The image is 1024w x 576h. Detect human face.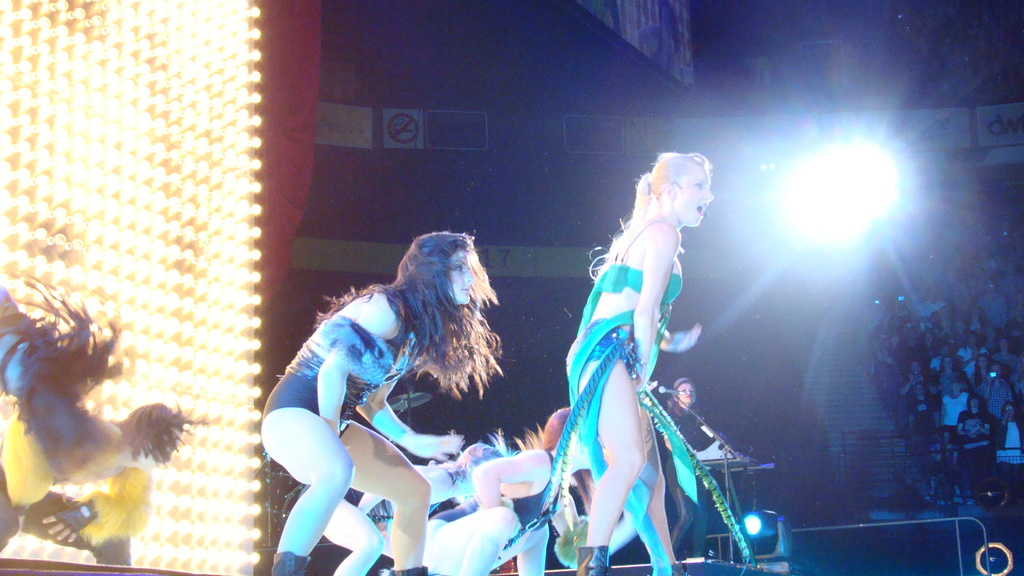
Detection: left=977, top=357, right=990, bottom=371.
